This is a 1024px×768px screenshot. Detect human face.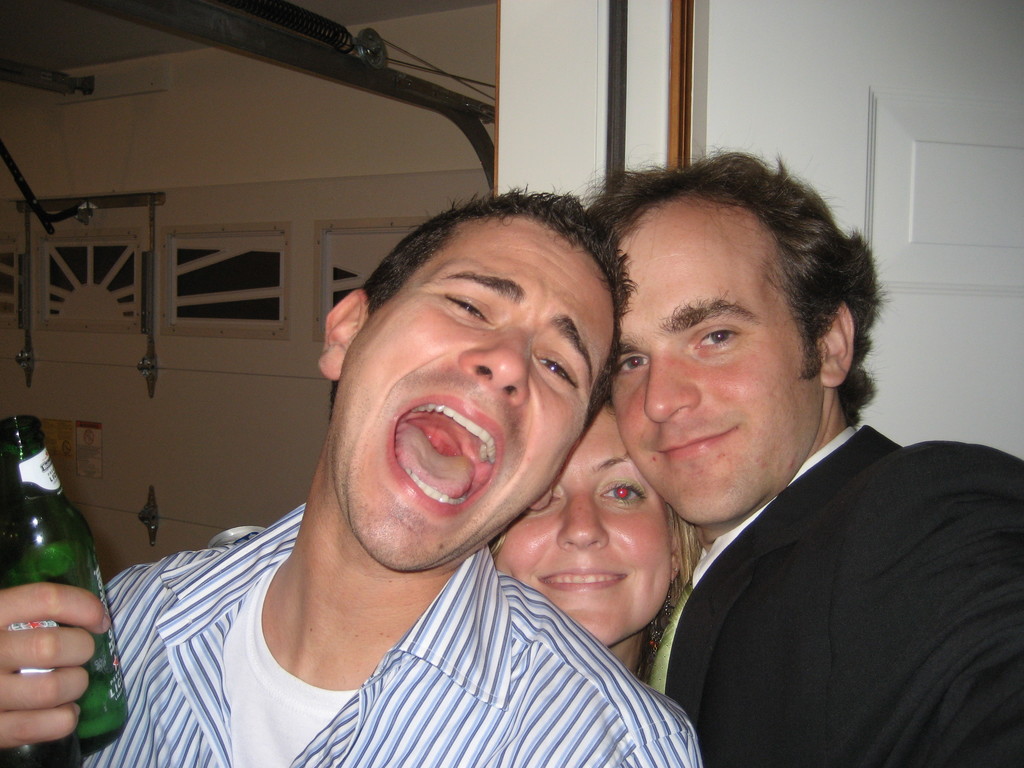
bbox(499, 406, 672, 654).
